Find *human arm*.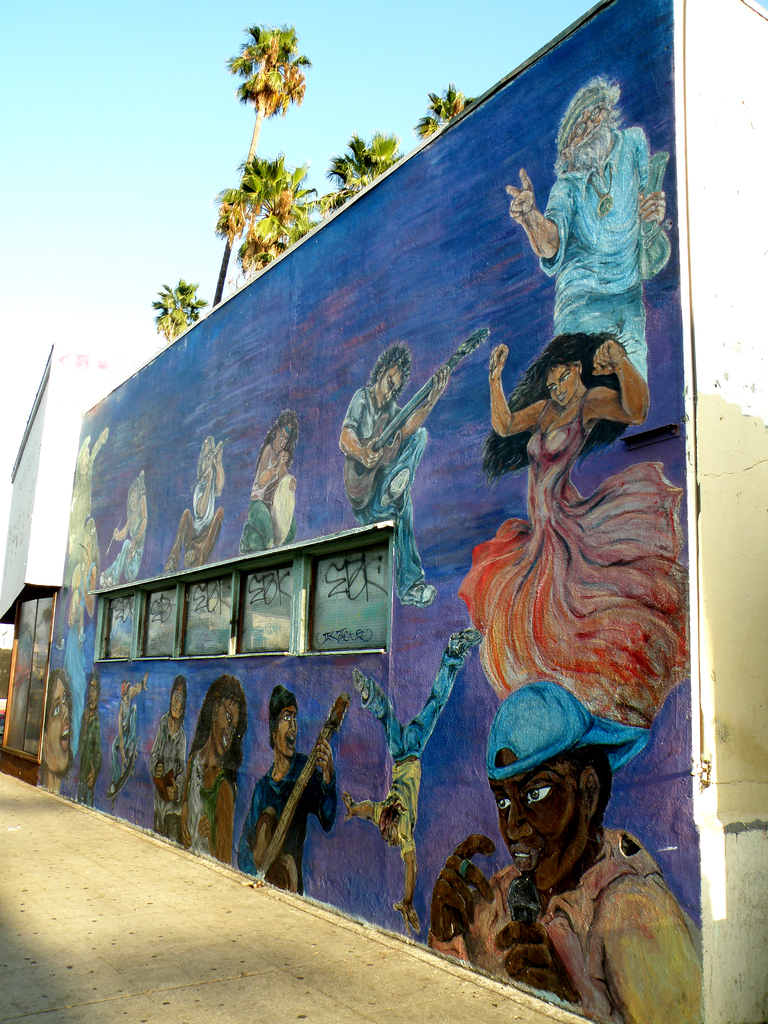
(x1=641, y1=141, x2=671, y2=283).
